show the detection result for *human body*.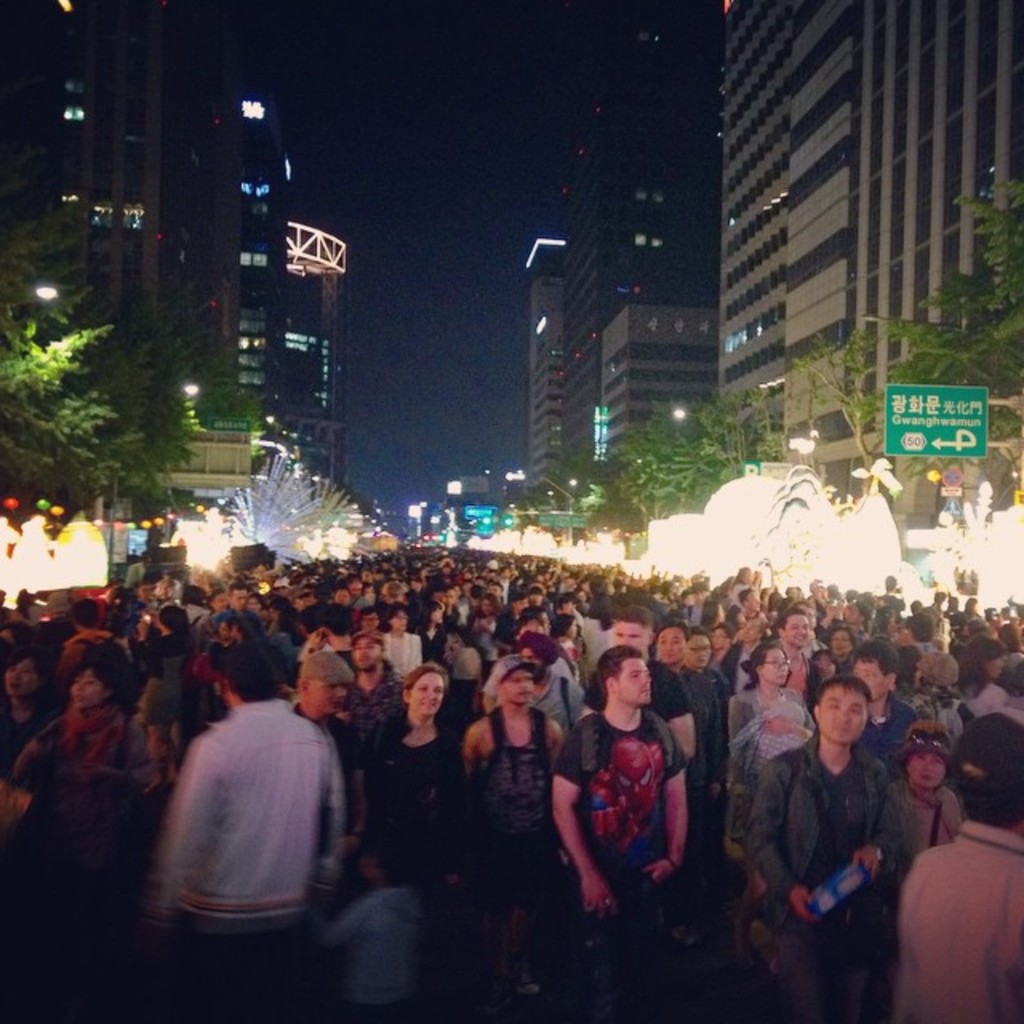
region(459, 650, 576, 1021).
